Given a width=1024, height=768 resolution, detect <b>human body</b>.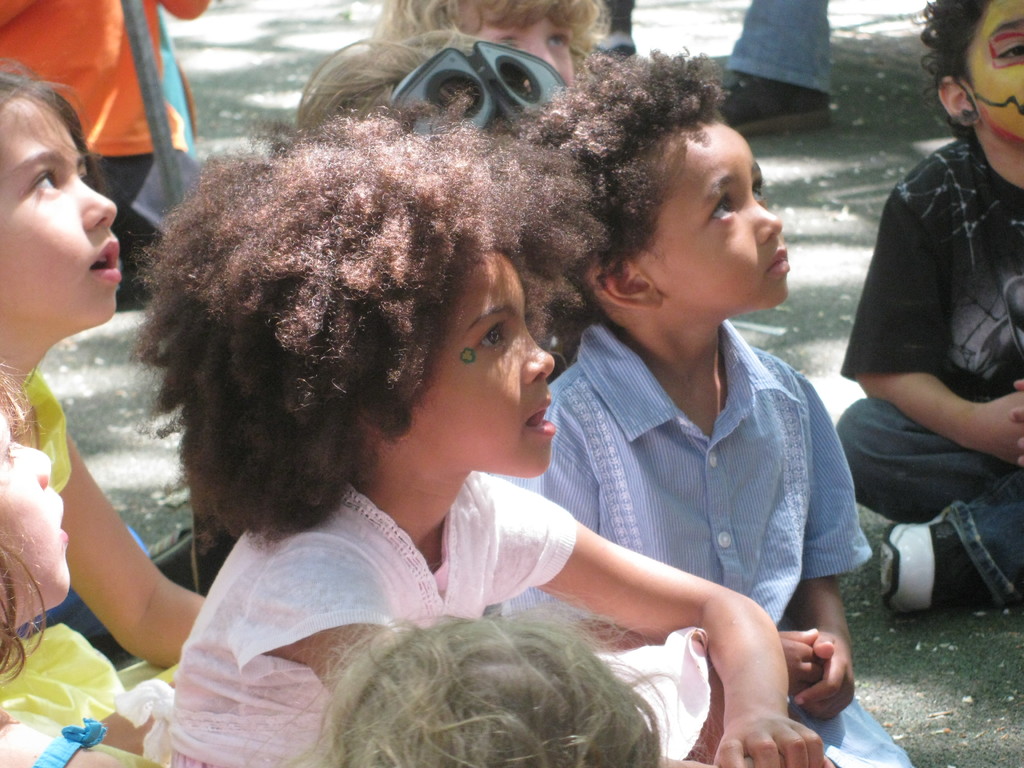
0, 366, 207, 760.
